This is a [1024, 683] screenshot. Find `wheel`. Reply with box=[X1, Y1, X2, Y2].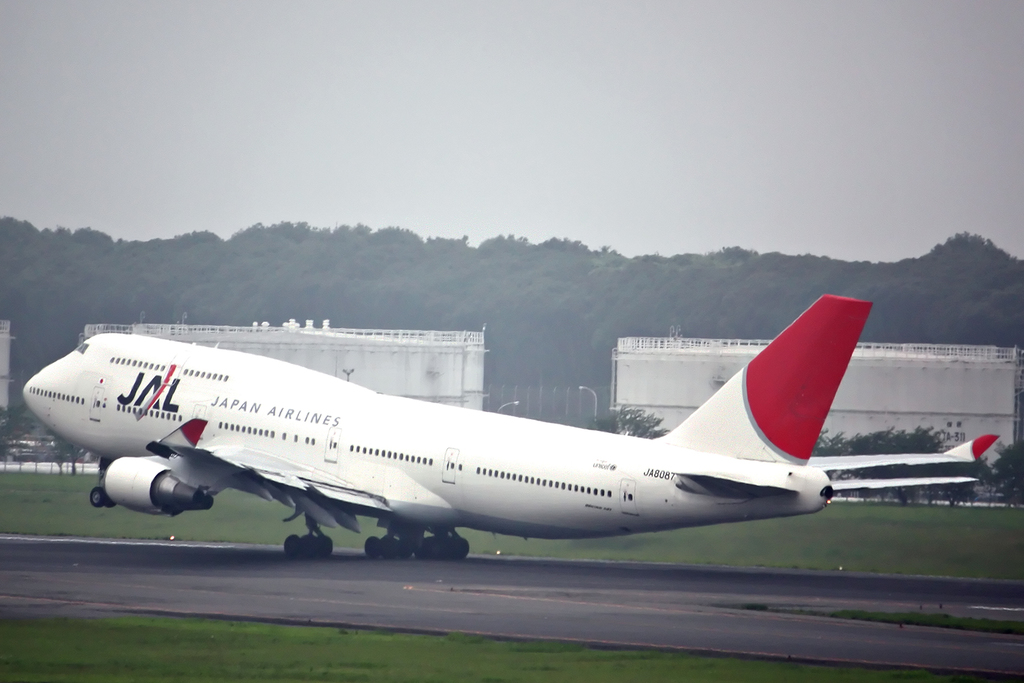
box=[300, 531, 320, 560].
